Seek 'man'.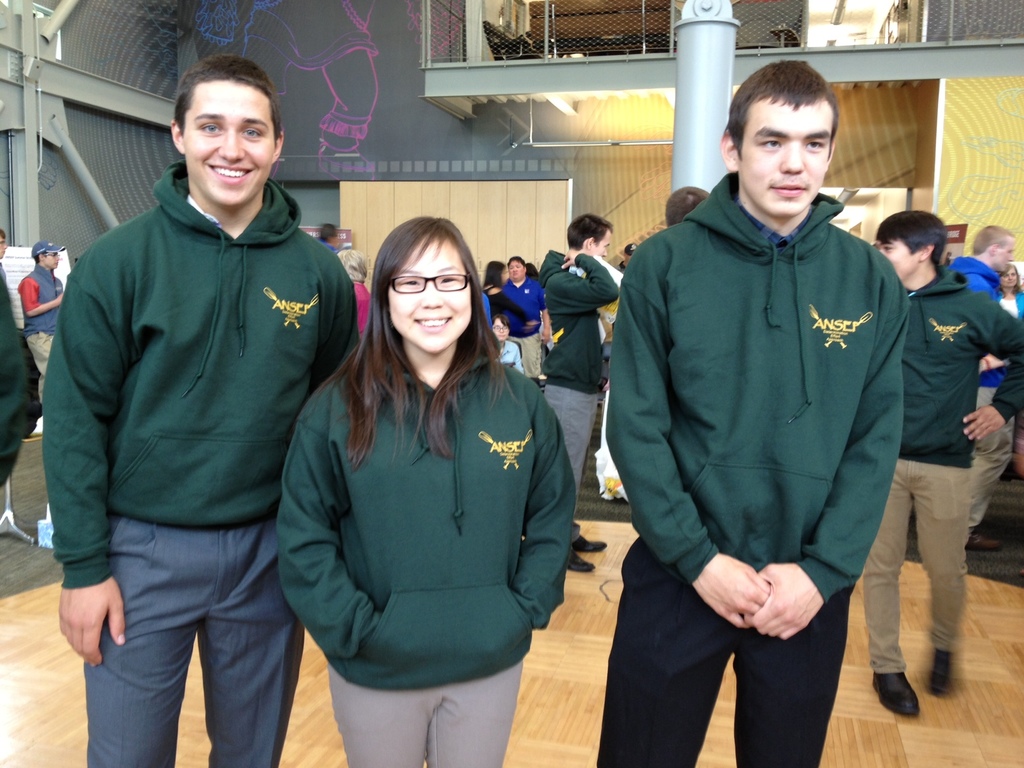
bbox=[46, 28, 355, 758].
